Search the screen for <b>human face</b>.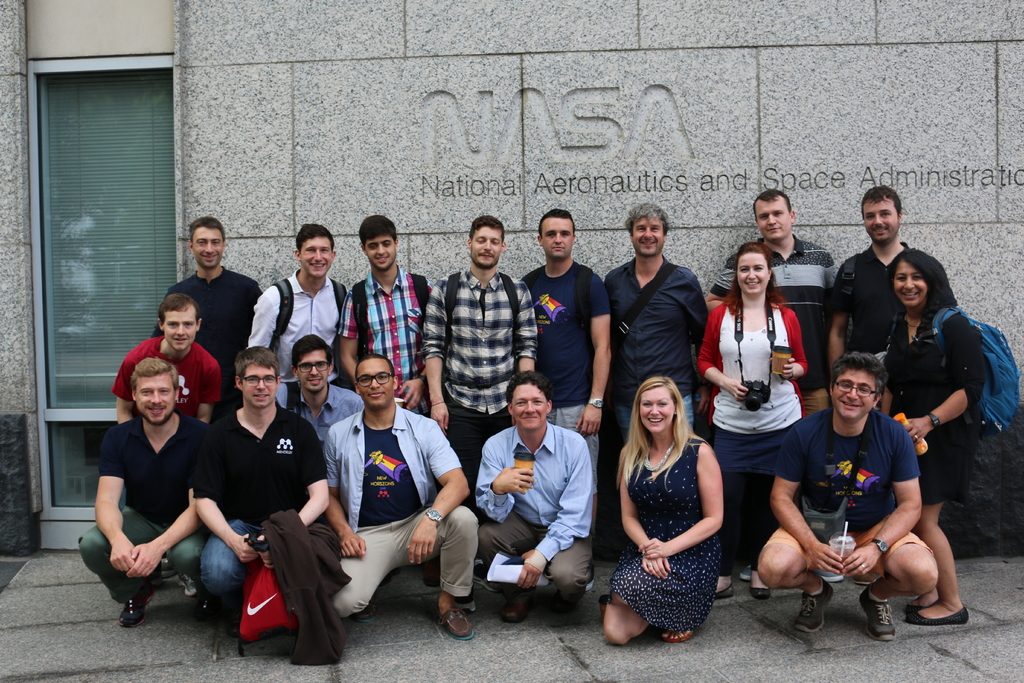
Found at (863, 193, 897, 243).
